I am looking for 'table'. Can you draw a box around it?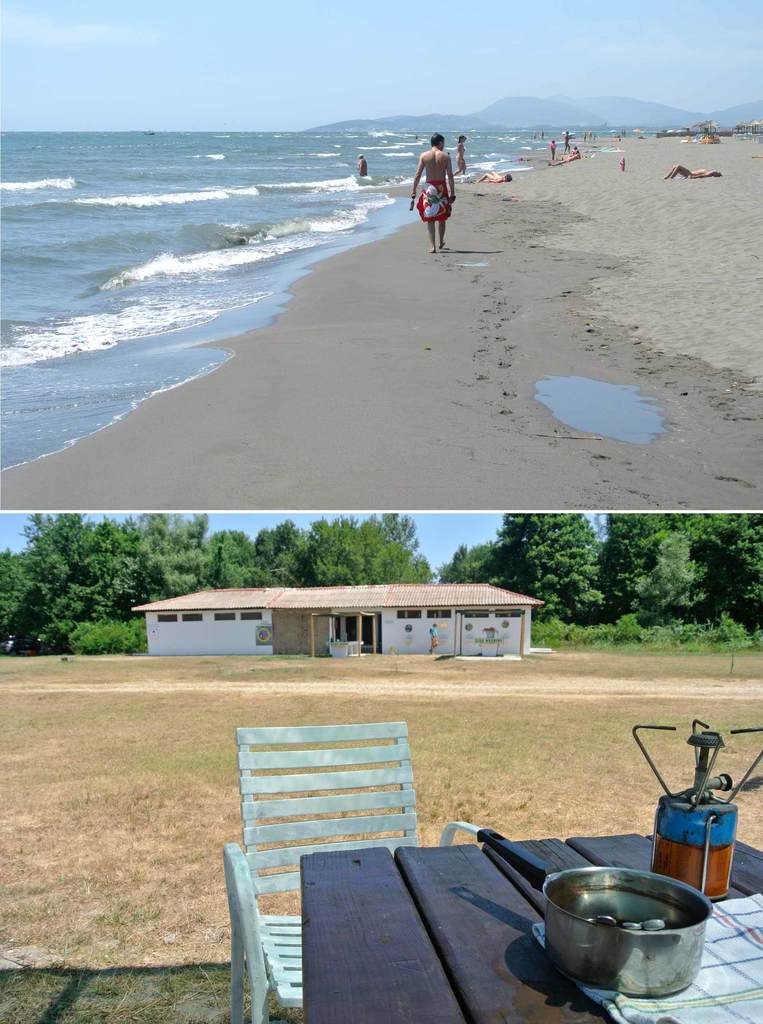
Sure, the bounding box is (299,833,762,1023).
